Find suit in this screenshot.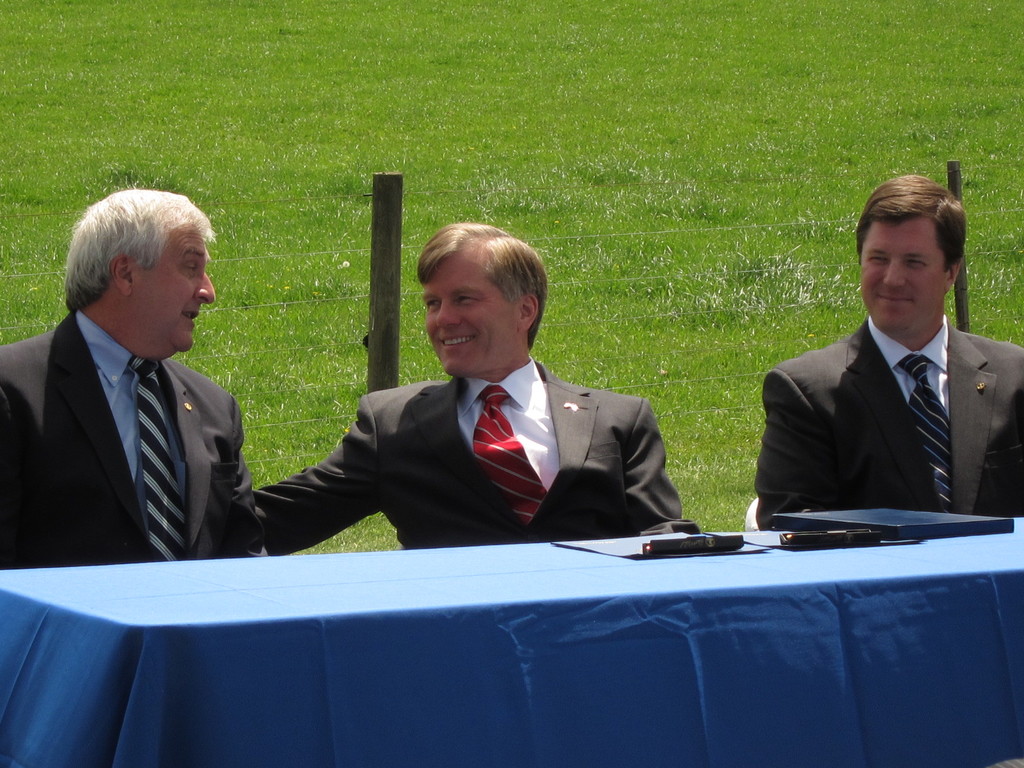
The bounding box for suit is bbox=[756, 314, 1023, 532].
